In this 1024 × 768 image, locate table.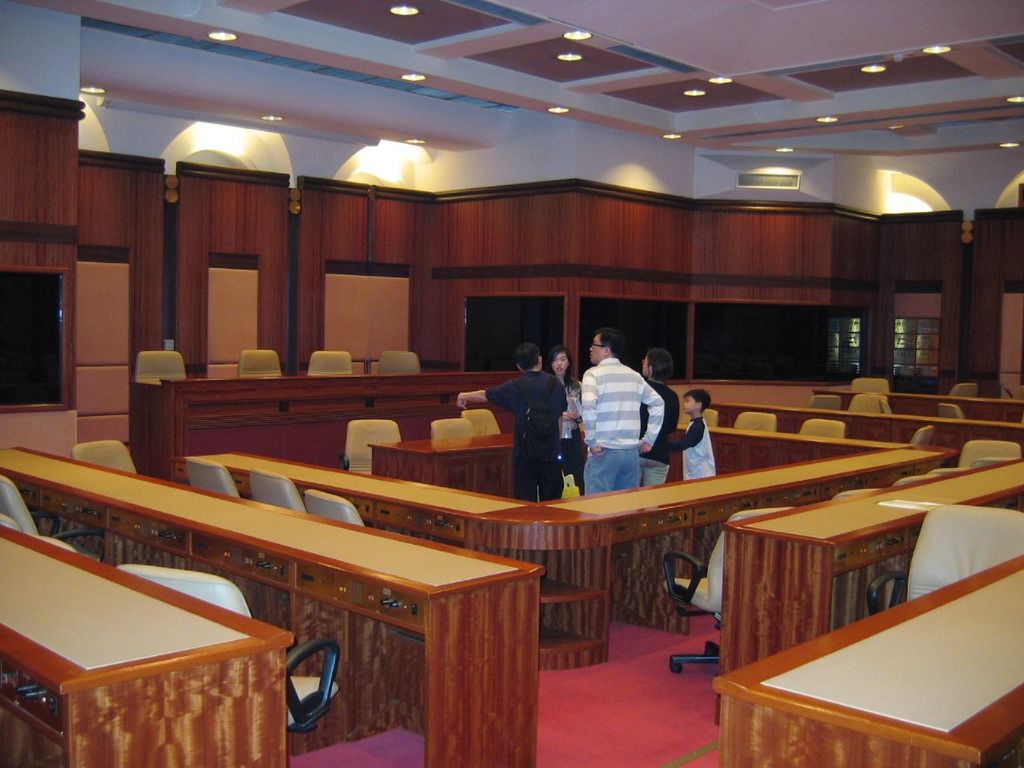
Bounding box: bbox=[715, 554, 1023, 764].
